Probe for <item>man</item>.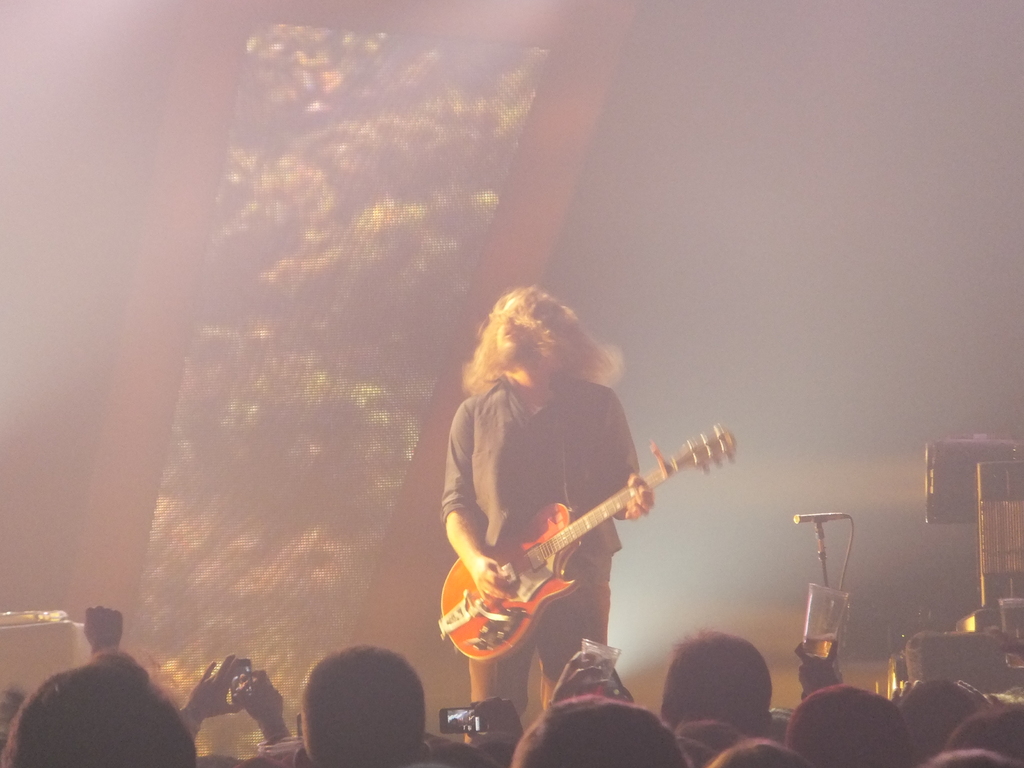
Probe result: [445,282,652,722].
